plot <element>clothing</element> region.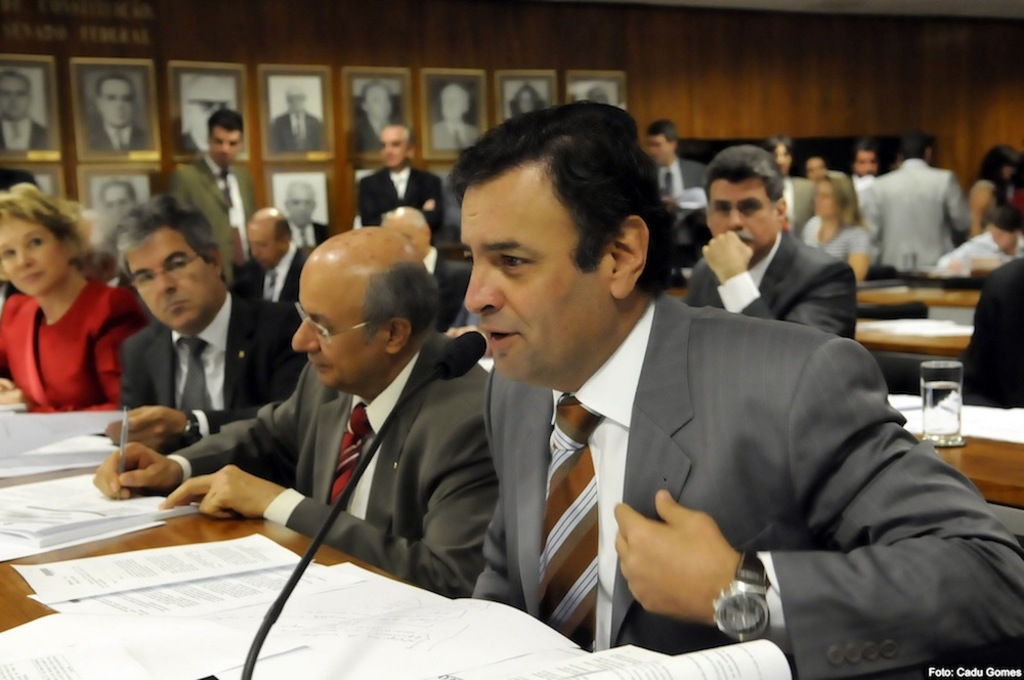
Plotted at x1=7, y1=260, x2=122, y2=422.
